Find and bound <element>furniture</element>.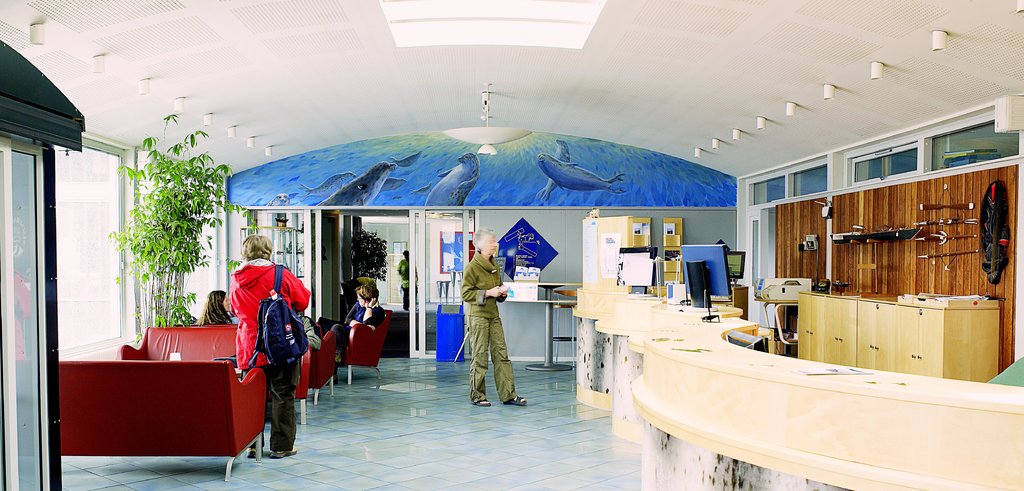
Bound: pyautogui.locateOnScreen(58, 360, 268, 483).
